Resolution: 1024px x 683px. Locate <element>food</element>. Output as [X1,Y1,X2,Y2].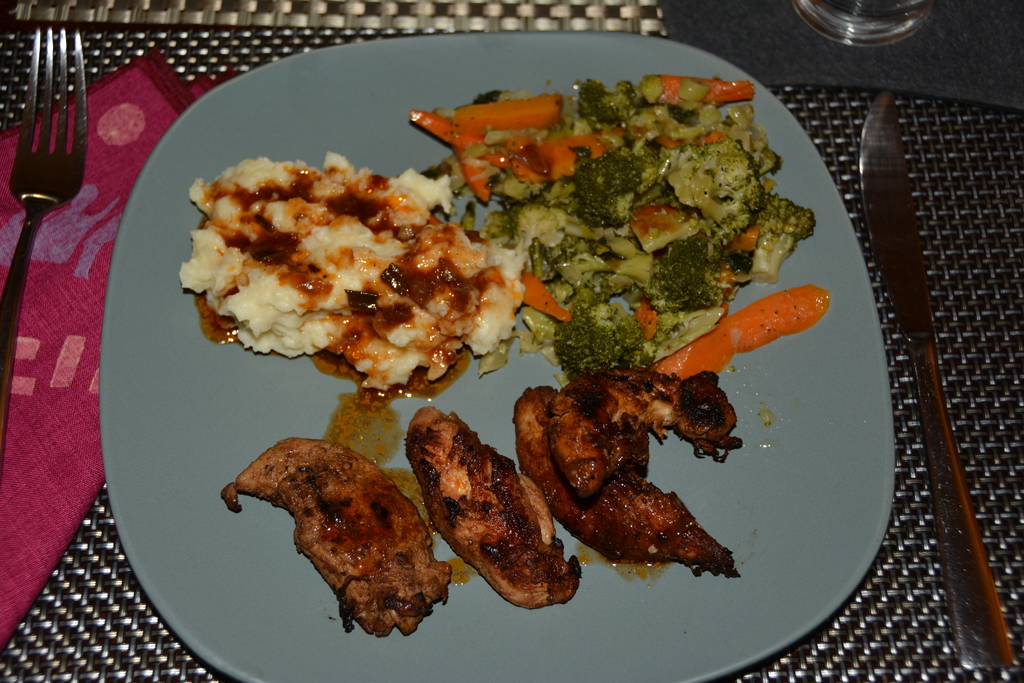
[406,399,594,613].
